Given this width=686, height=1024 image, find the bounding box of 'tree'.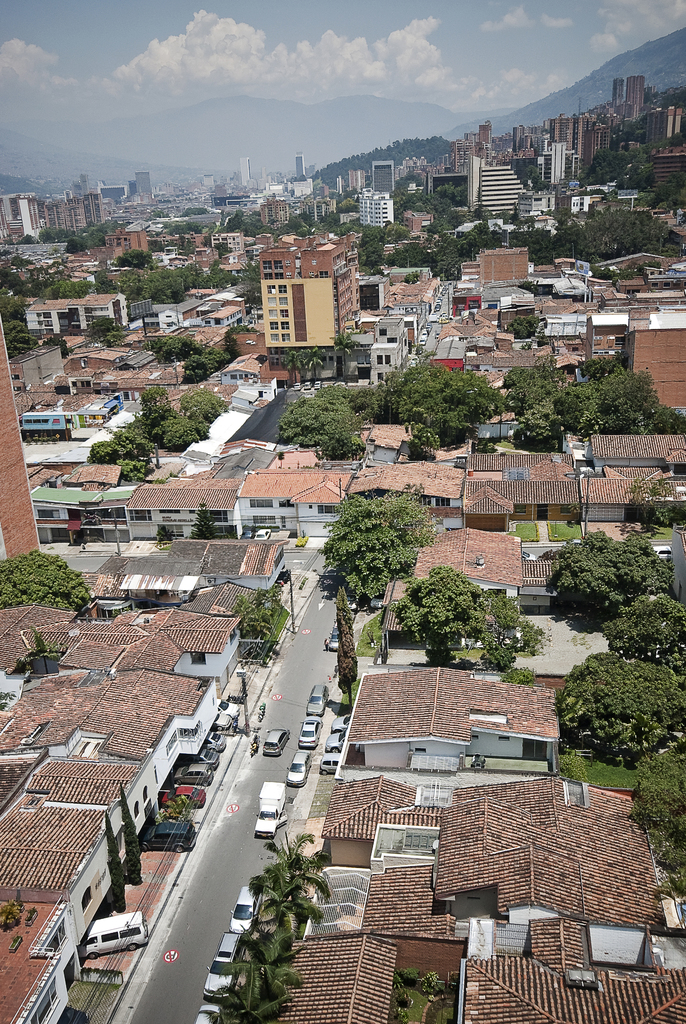
[left=277, top=351, right=304, bottom=381].
